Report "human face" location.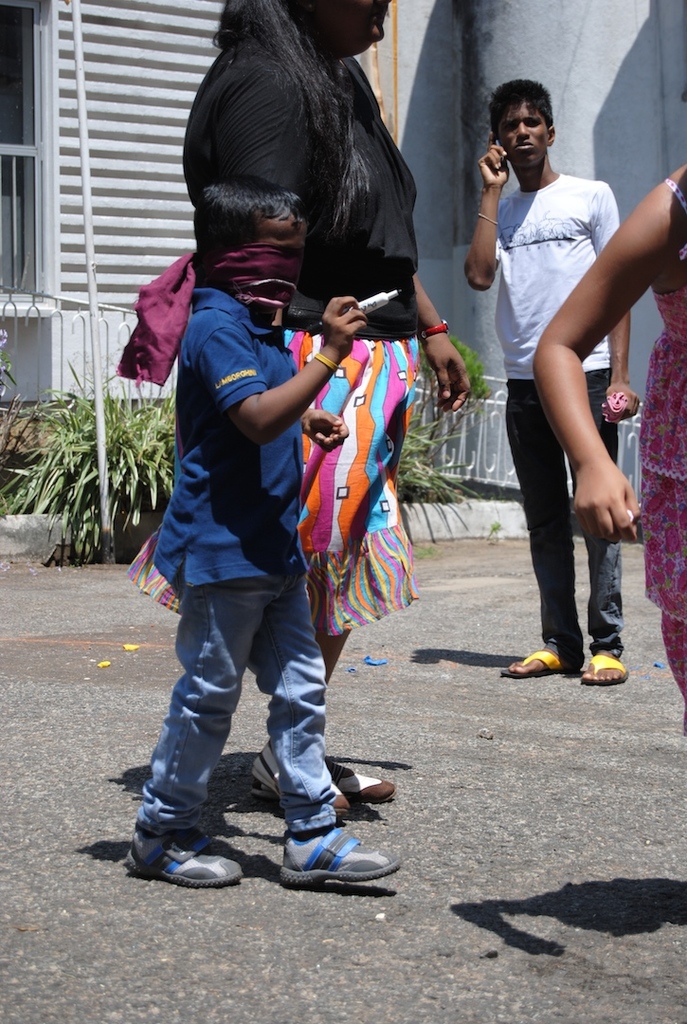
Report: box(498, 94, 551, 174).
